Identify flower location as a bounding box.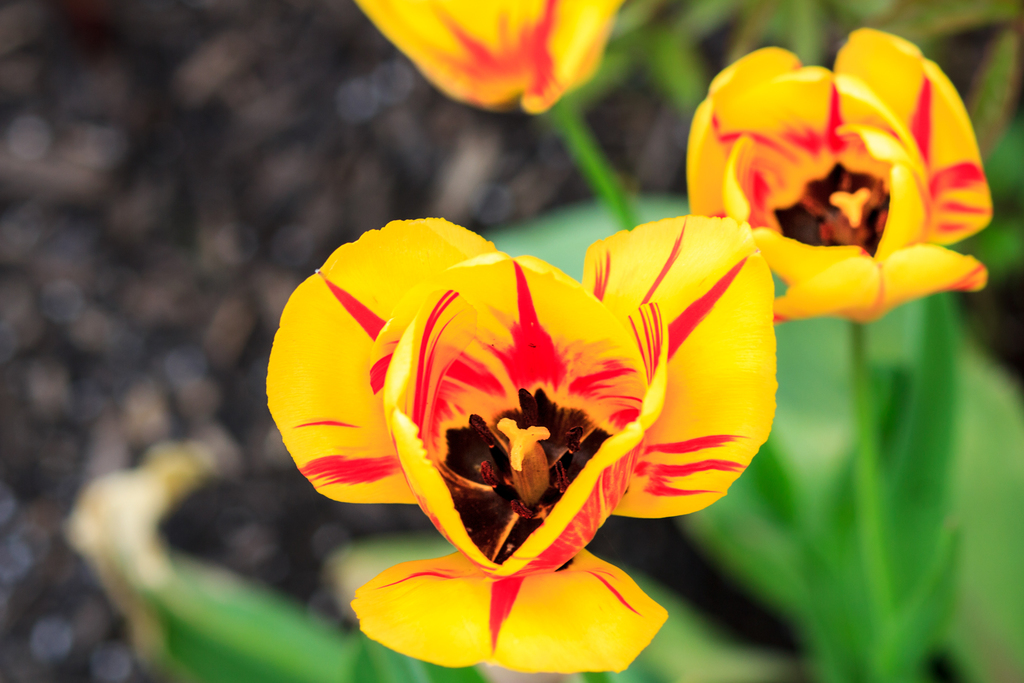
pyautogui.locateOnScreen(367, 0, 630, 118).
